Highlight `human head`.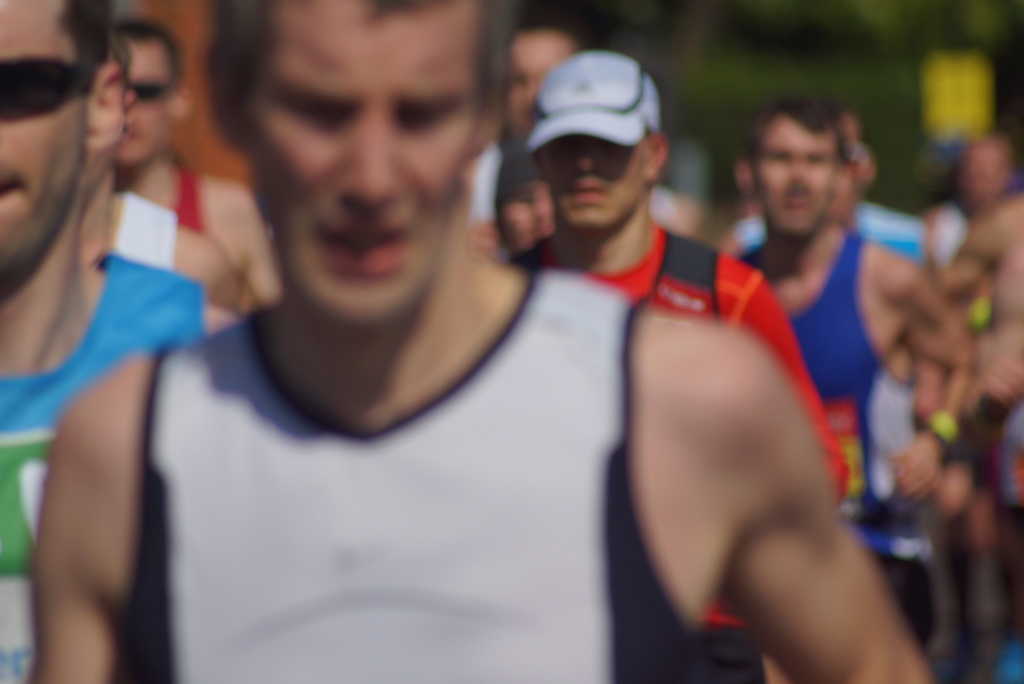
Highlighted region: detection(225, 23, 509, 295).
